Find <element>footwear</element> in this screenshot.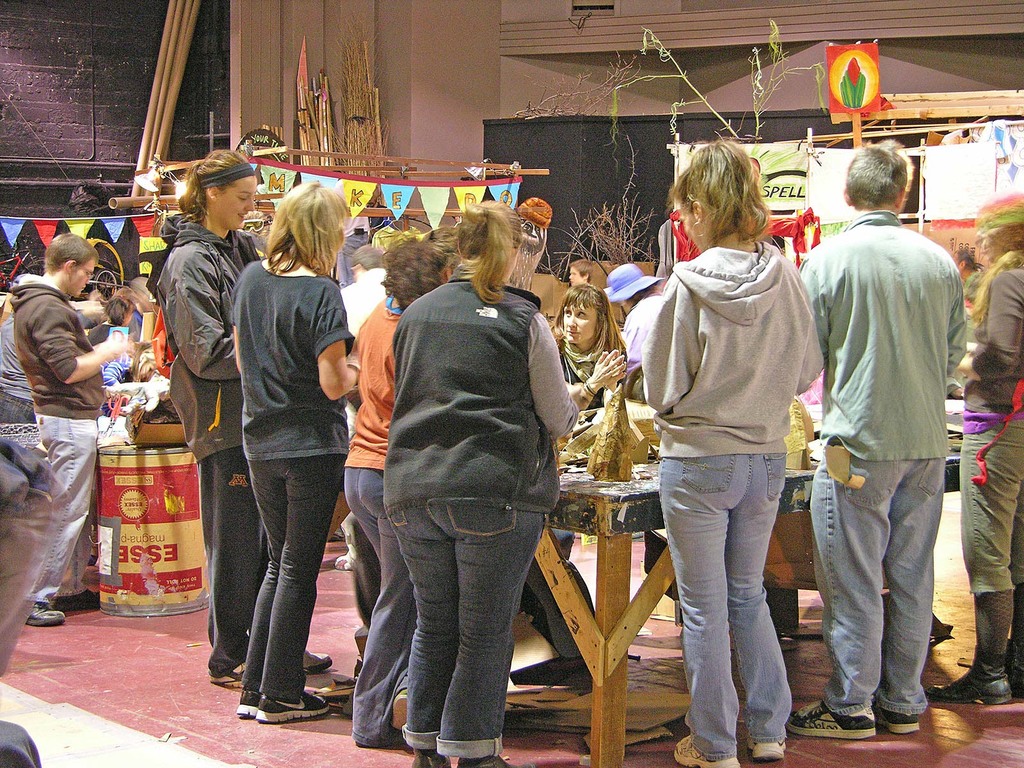
The bounding box for <element>footwear</element> is (870,708,918,733).
